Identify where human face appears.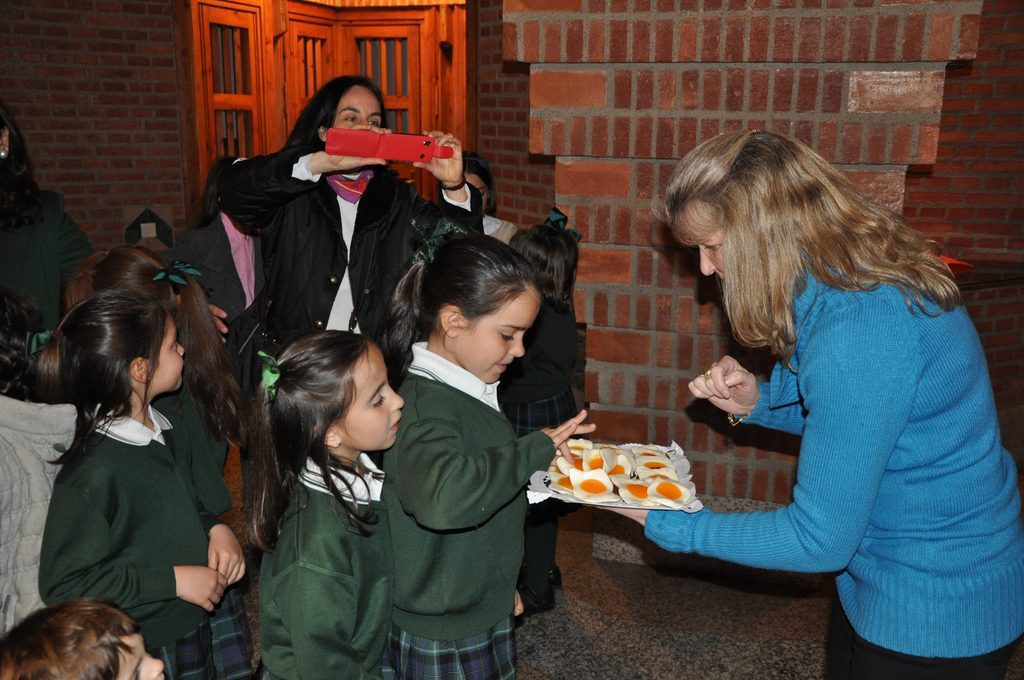
Appears at {"x1": 463, "y1": 291, "x2": 541, "y2": 380}.
